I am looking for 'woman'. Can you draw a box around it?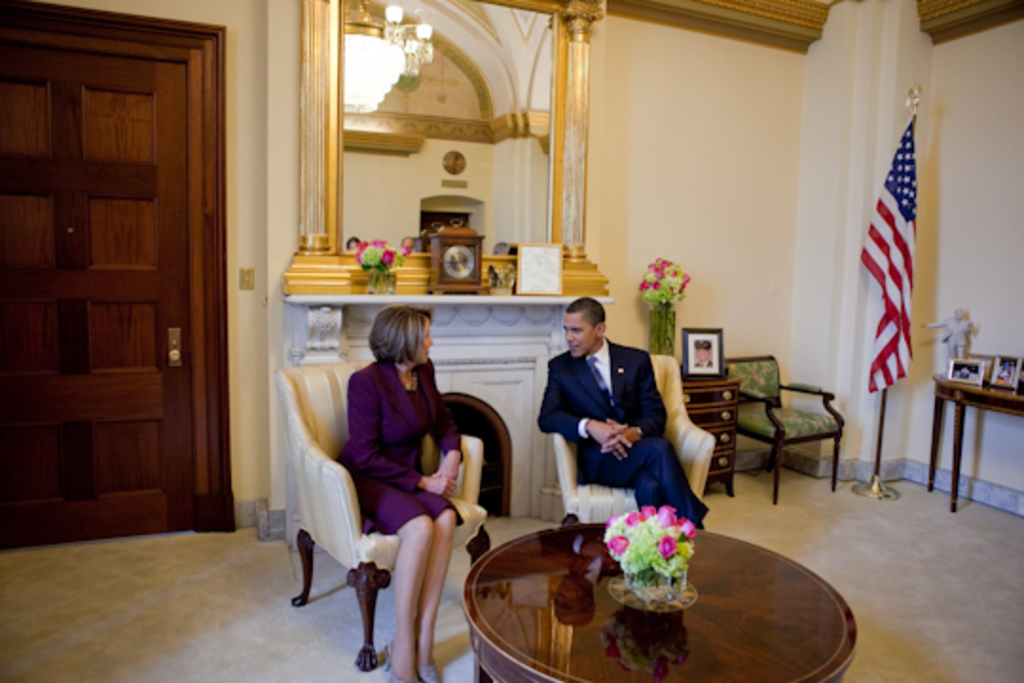
Sure, the bounding box is region(317, 279, 470, 672).
